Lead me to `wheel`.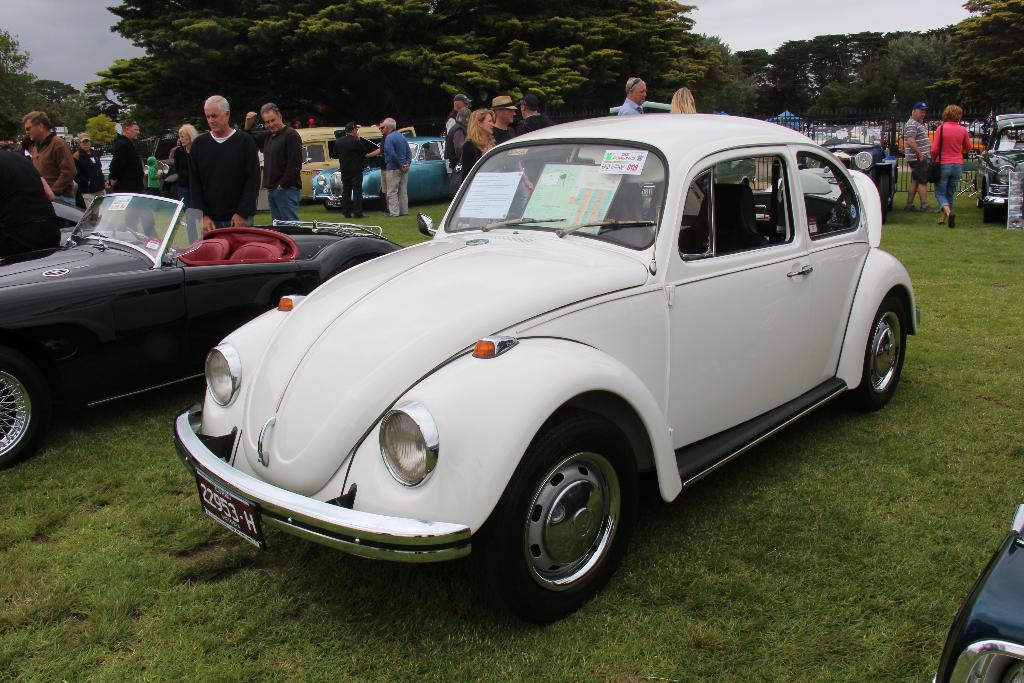
Lead to [495,429,644,605].
